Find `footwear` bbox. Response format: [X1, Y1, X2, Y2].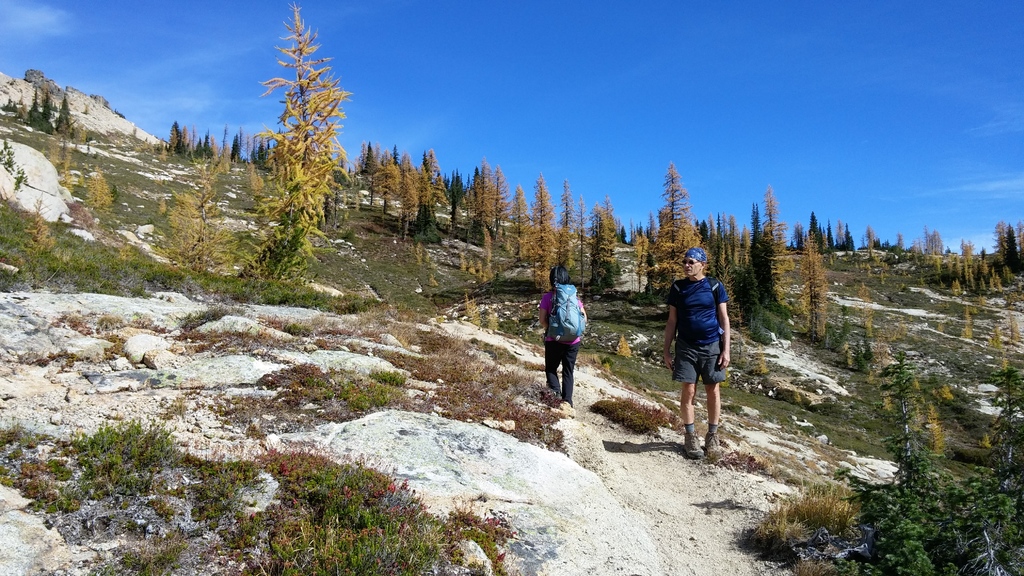
[680, 431, 707, 460].
